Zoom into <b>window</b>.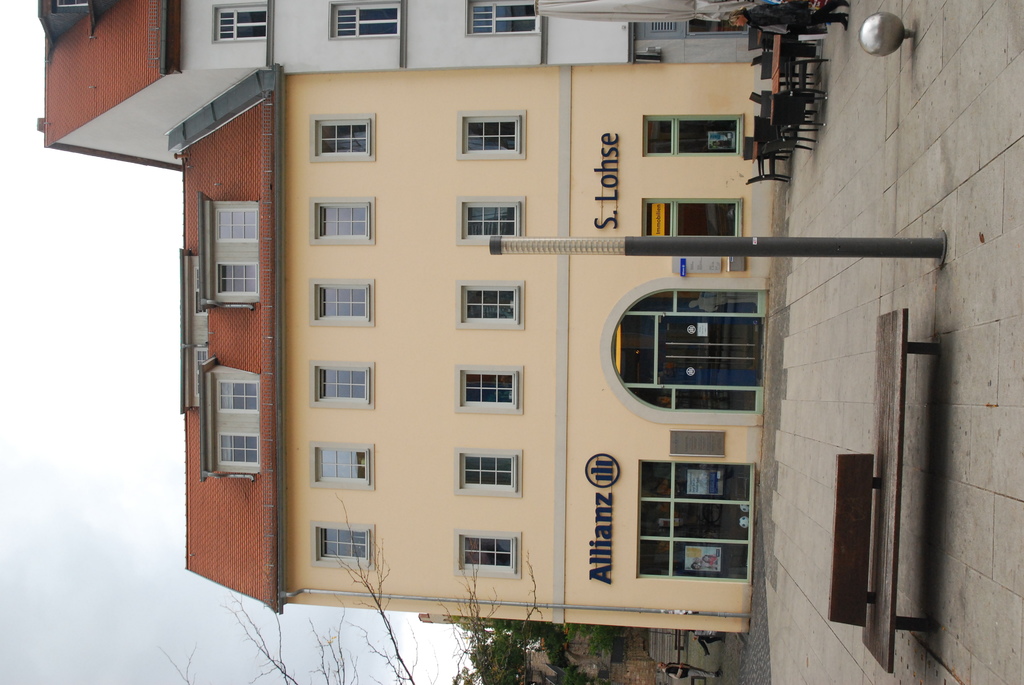
Zoom target: pyautogui.locateOnScreen(454, 363, 527, 416).
